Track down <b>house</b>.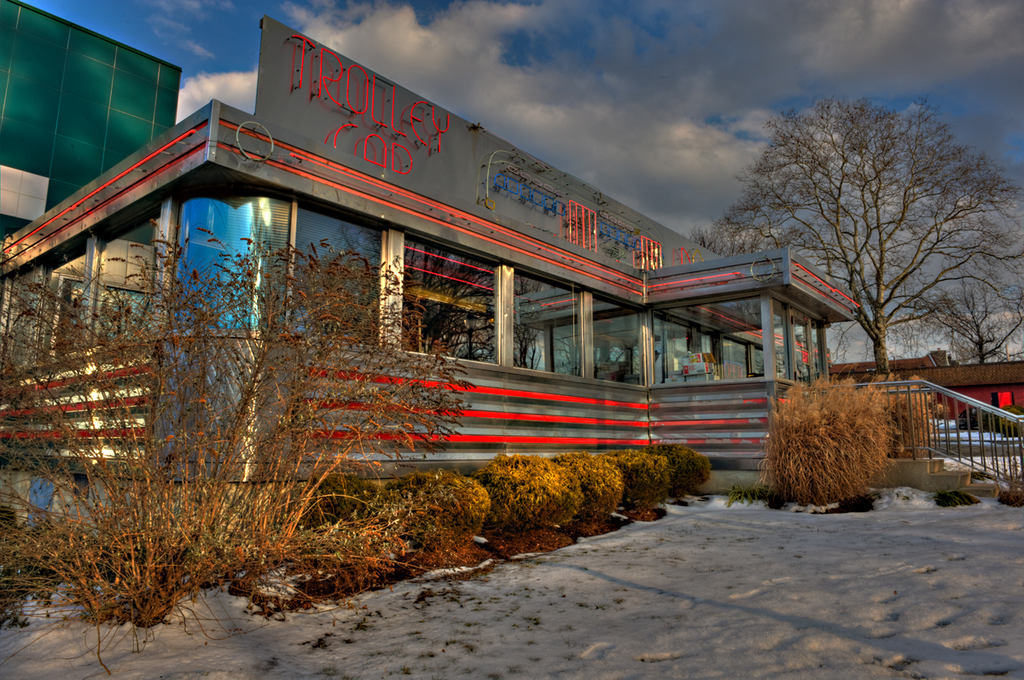
Tracked to 0,11,871,482.
